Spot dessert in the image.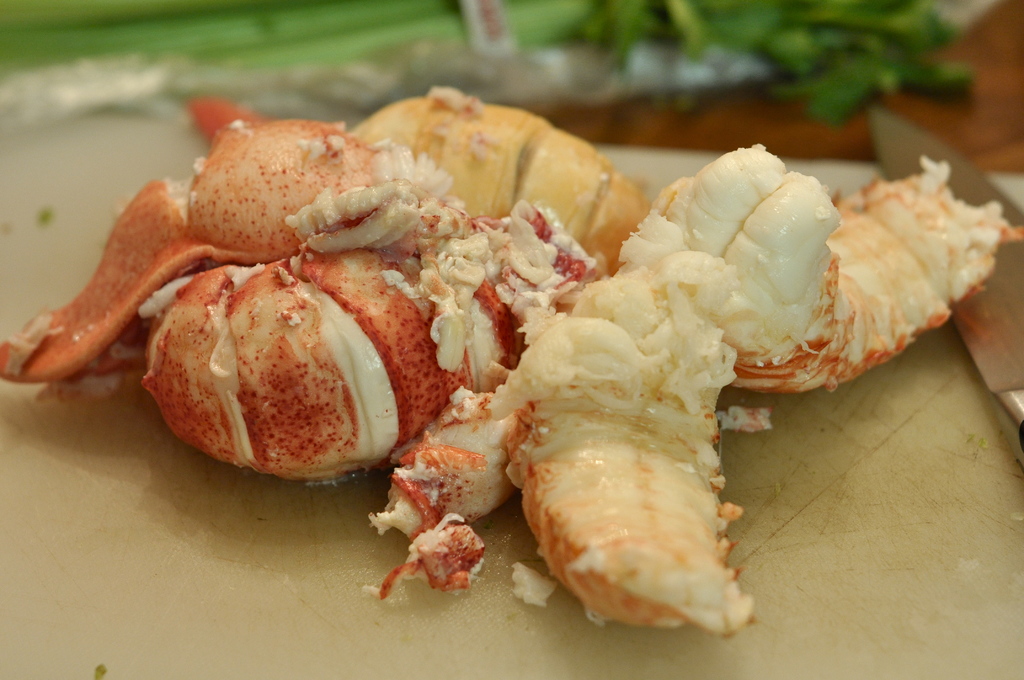
dessert found at bbox=[488, 234, 769, 647].
